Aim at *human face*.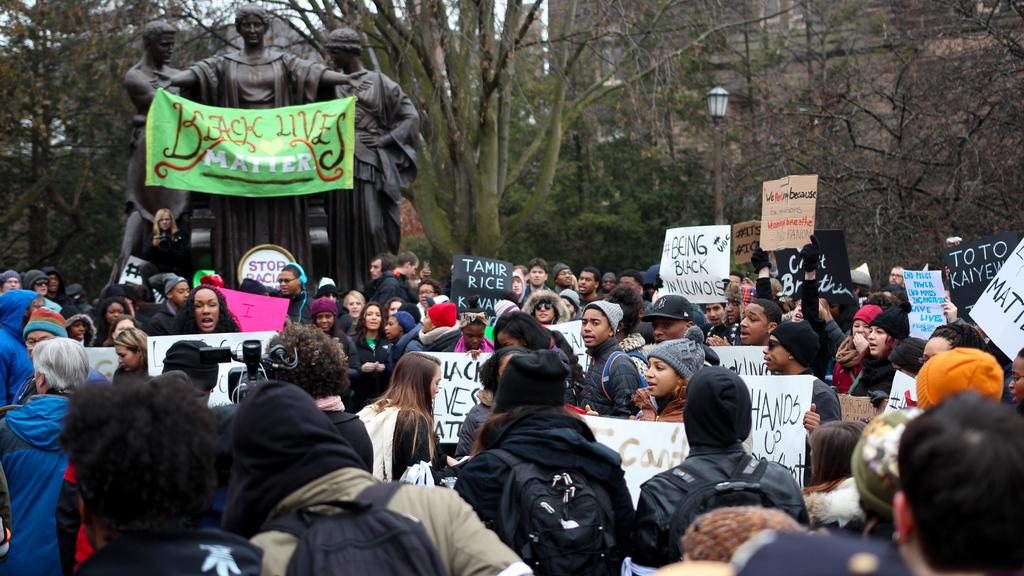
Aimed at <box>158,212,172,232</box>.
